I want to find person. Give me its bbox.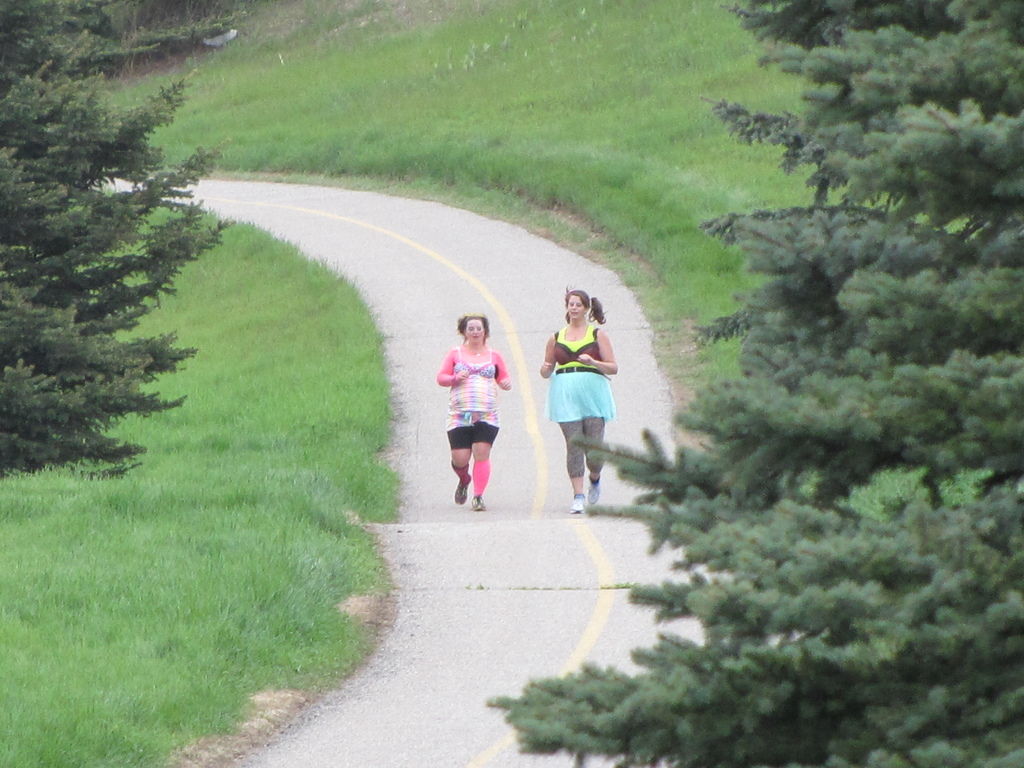
434/305/509/518.
